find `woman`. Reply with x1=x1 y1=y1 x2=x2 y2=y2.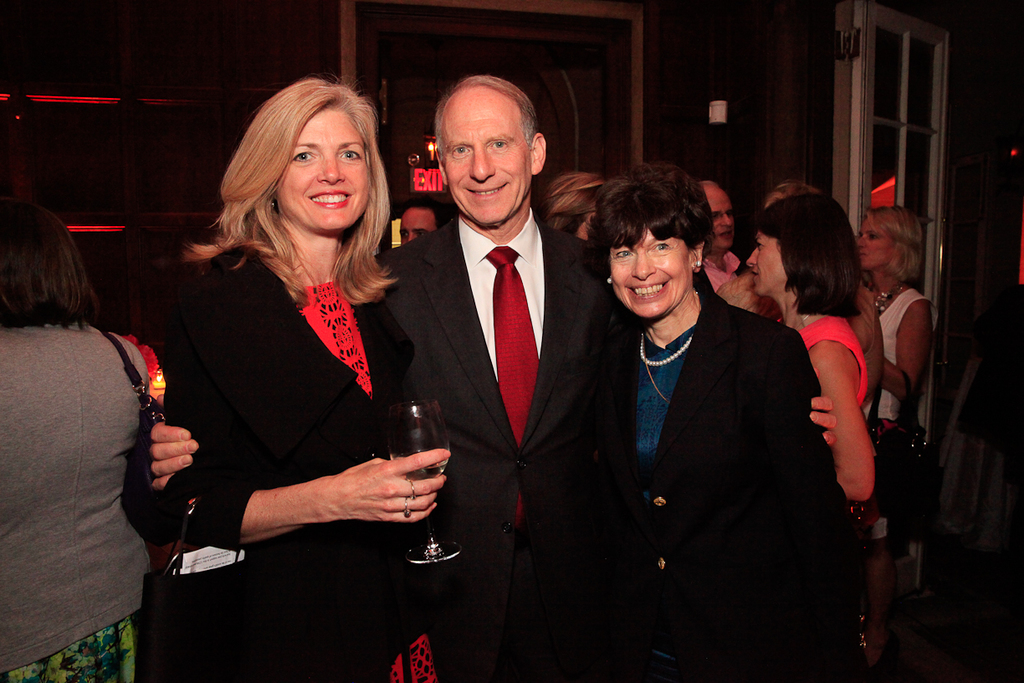
x1=150 y1=76 x2=448 y2=682.
